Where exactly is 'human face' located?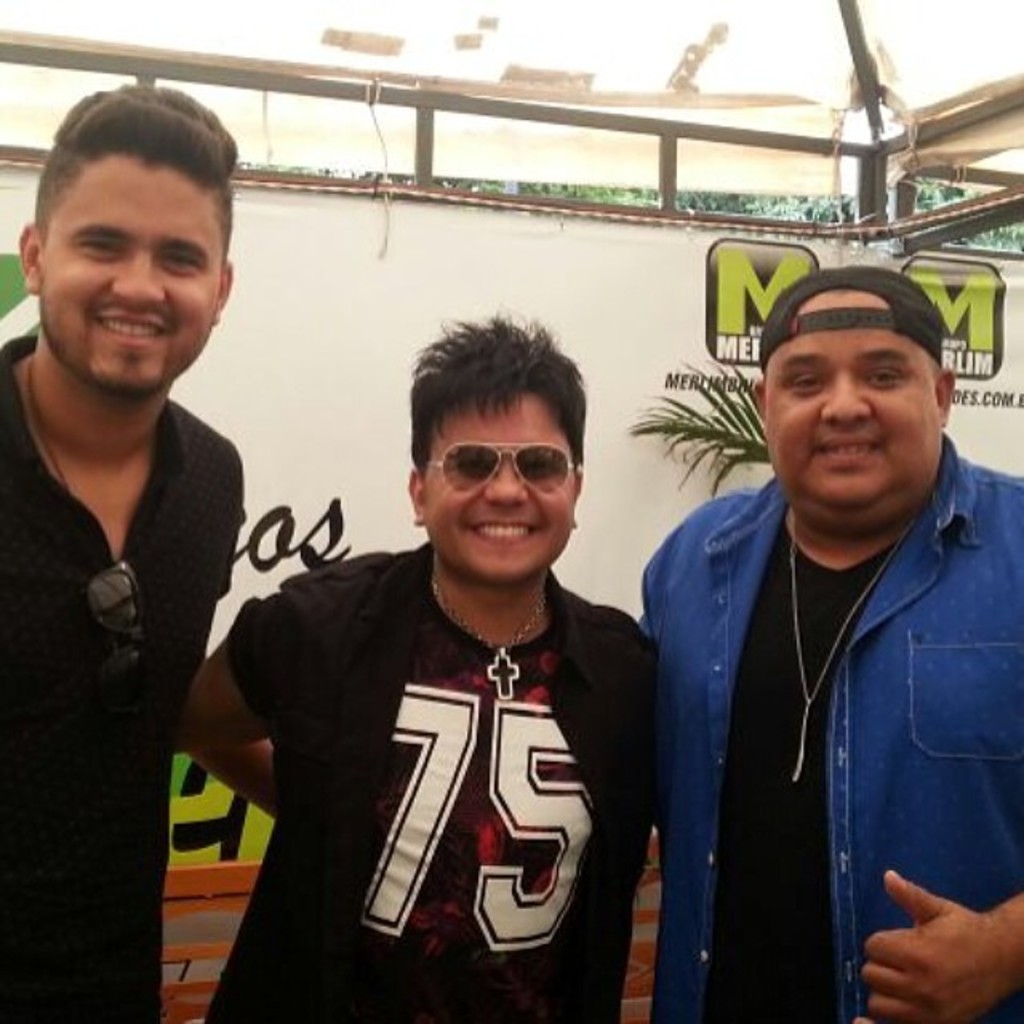
Its bounding box is box(765, 286, 938, 504).
